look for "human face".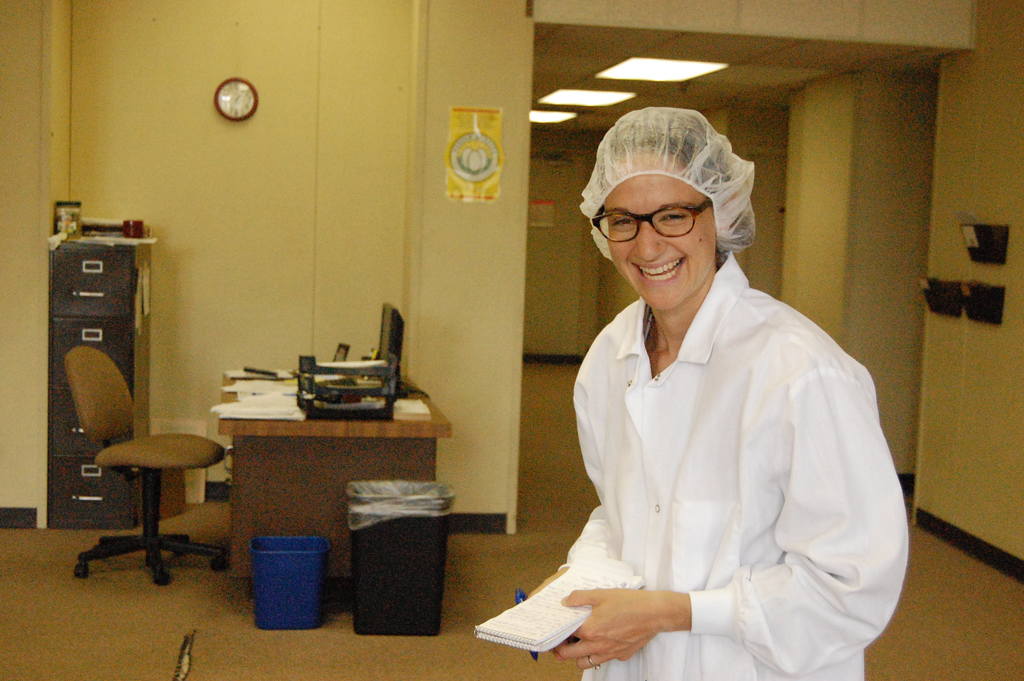
Found: 611,151,721,313.
